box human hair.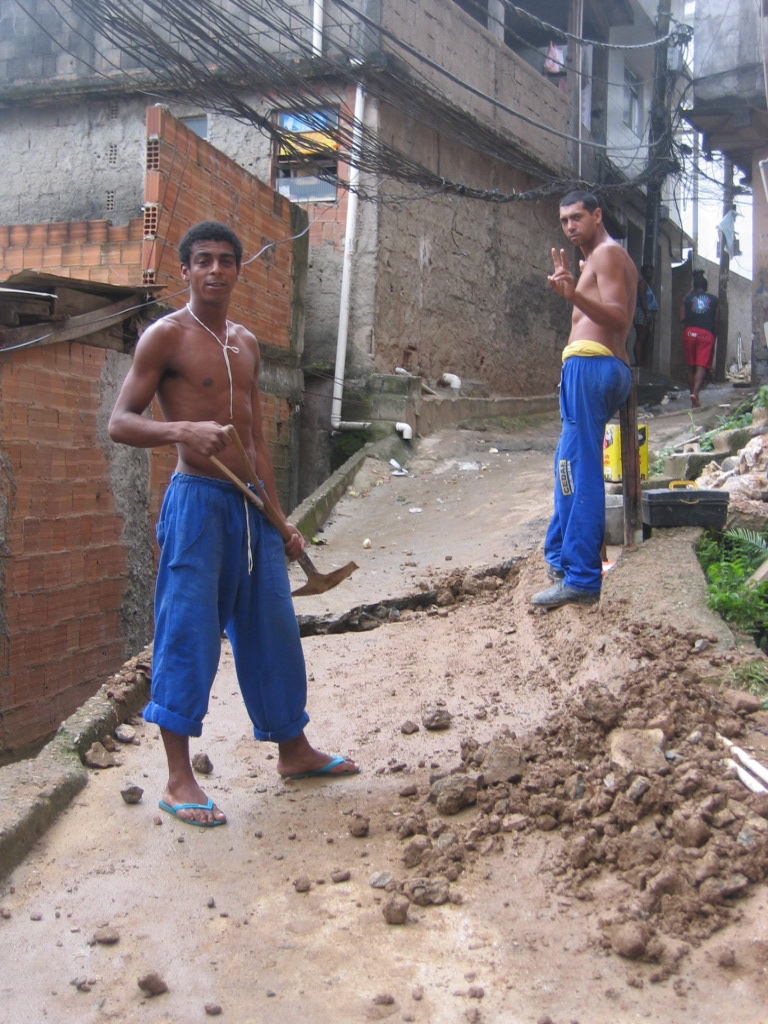
locate(692, 274, 710, 290).
